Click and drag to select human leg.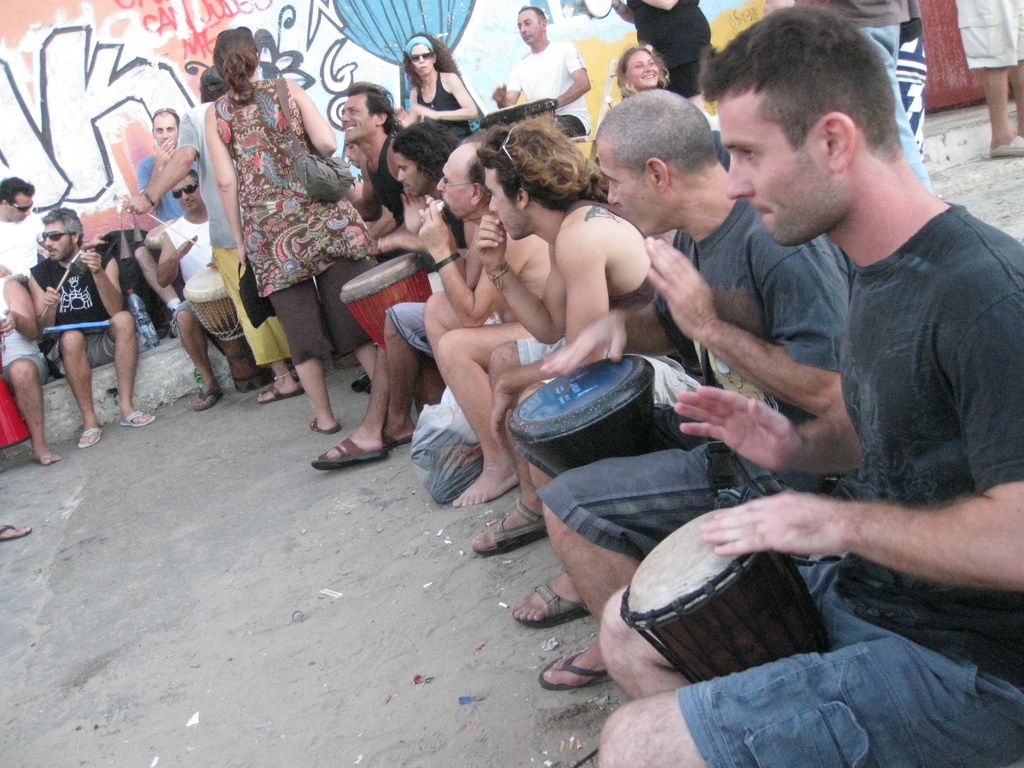
Selection: box=[862, 6, 938, 191].
